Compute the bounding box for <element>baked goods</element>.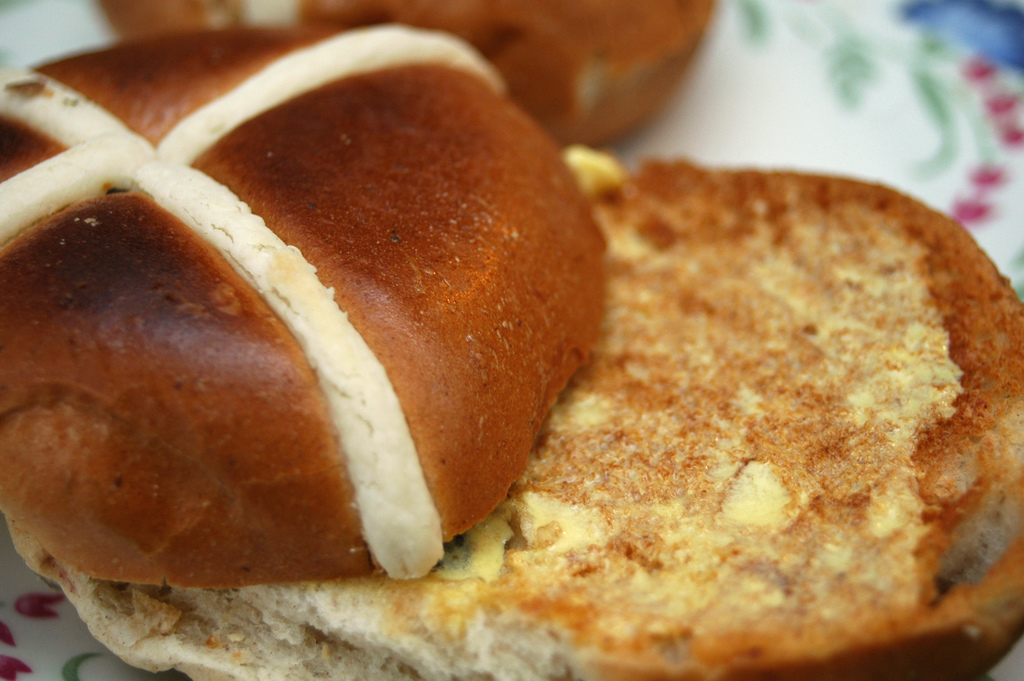
bbox=(95, 0, 715, 151).
